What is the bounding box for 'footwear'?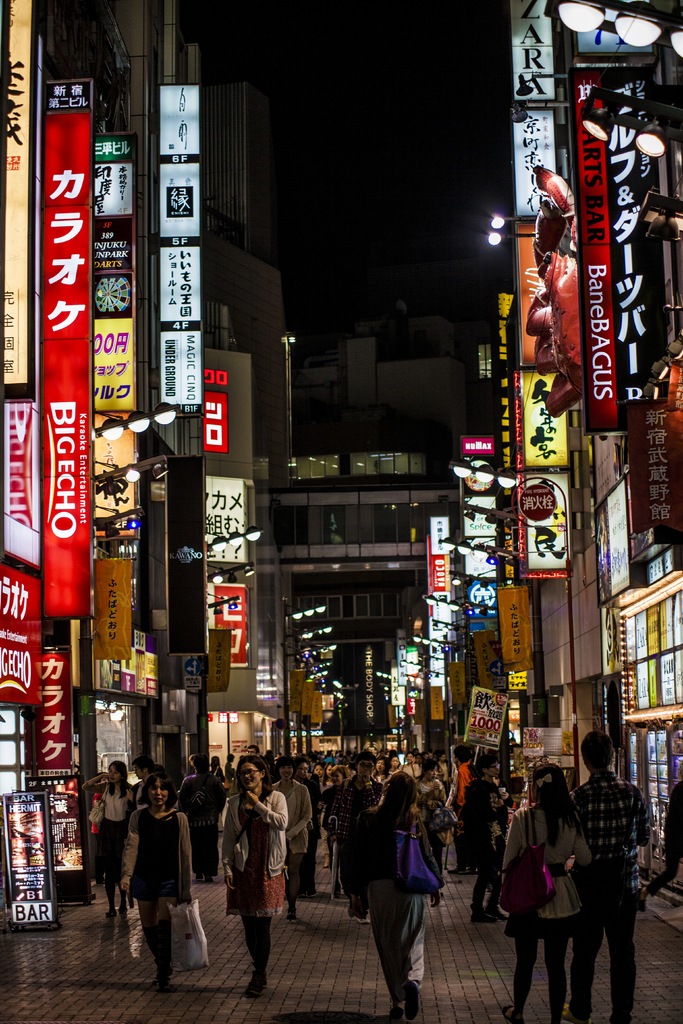
241, 968, 274, 1000.
